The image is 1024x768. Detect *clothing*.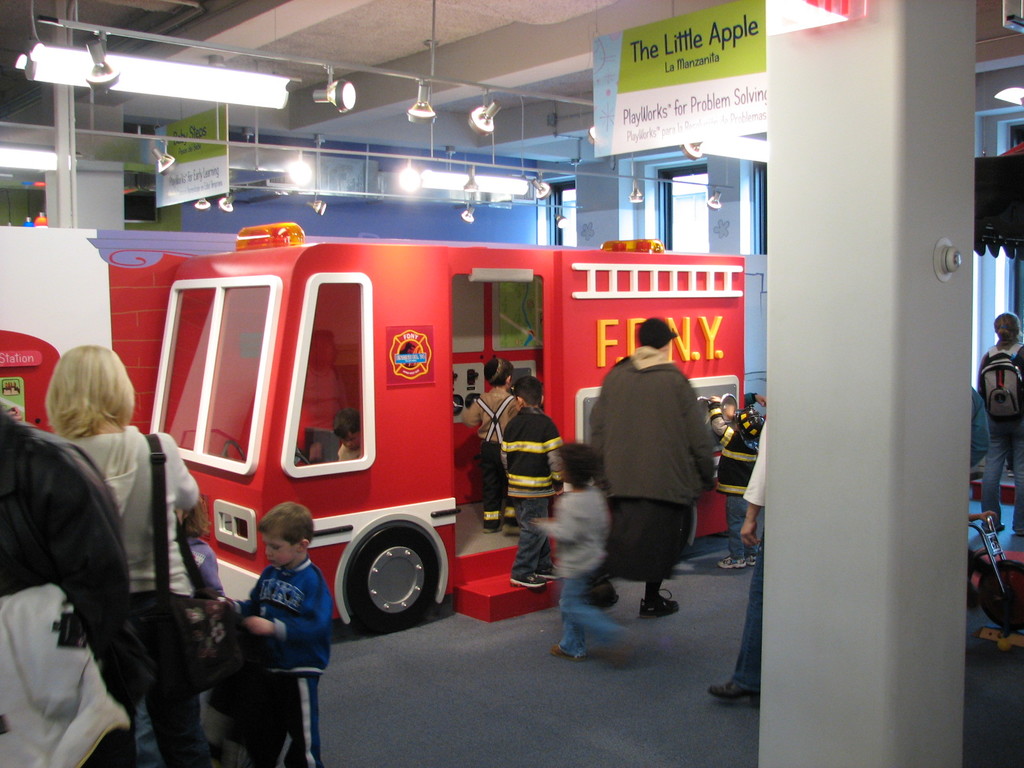
Detection: box=[497, 406, 560, 581].
